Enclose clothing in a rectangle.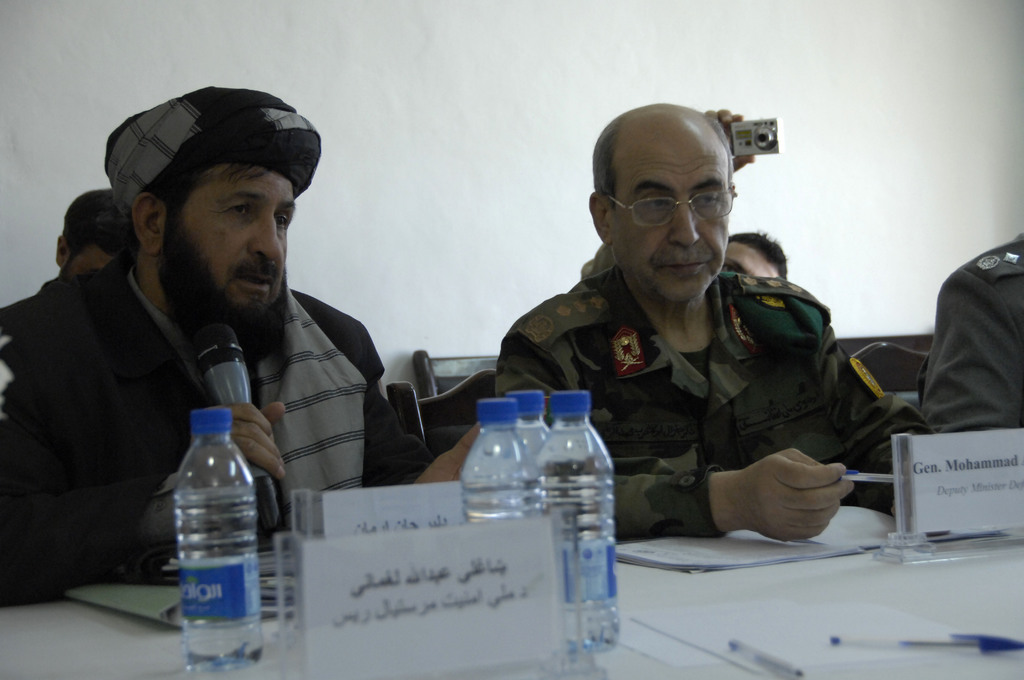
bbox=(489, 261, 936, 545).
